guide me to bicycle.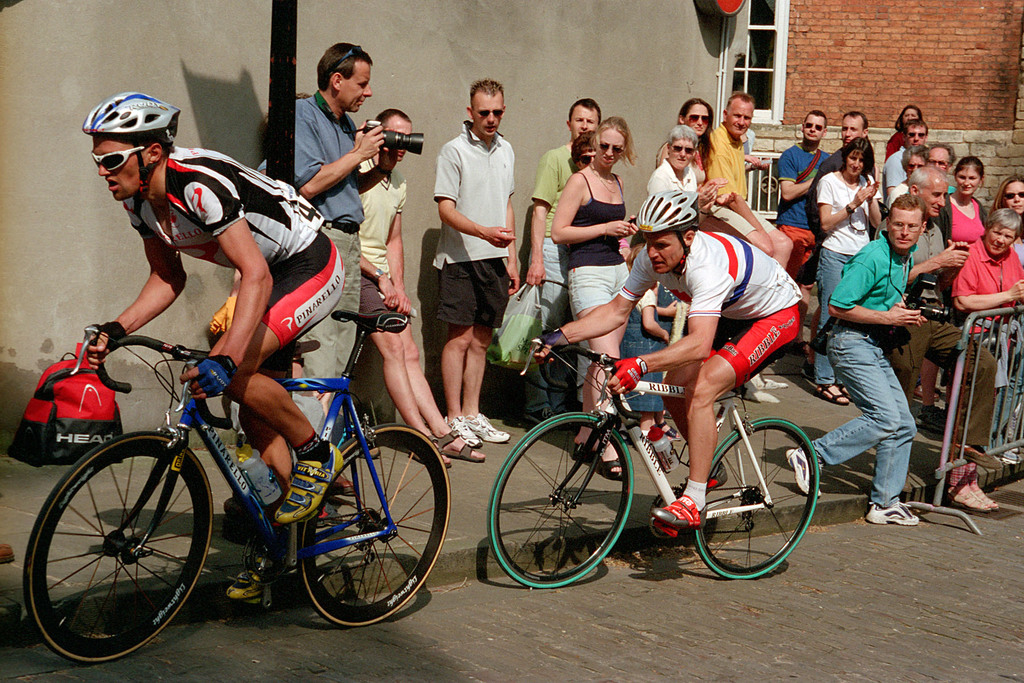
Guidance: rect(20, 309, 450, 664).
